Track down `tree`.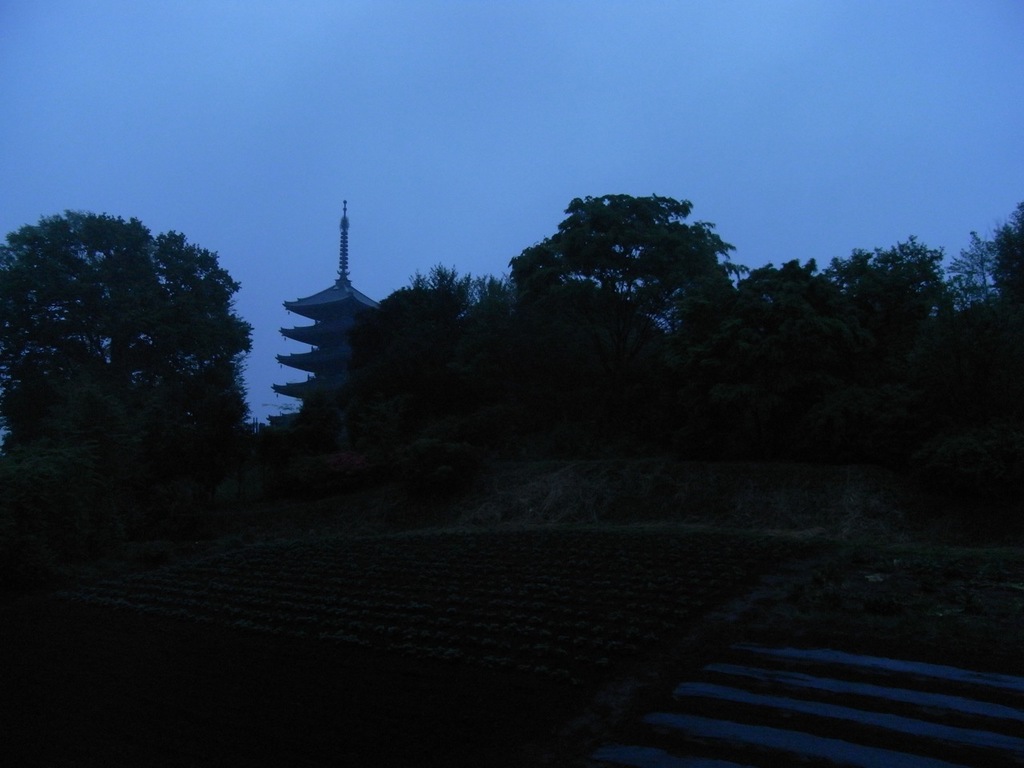
Tracked to [left=494, top=174, right=751, bottom=354].
